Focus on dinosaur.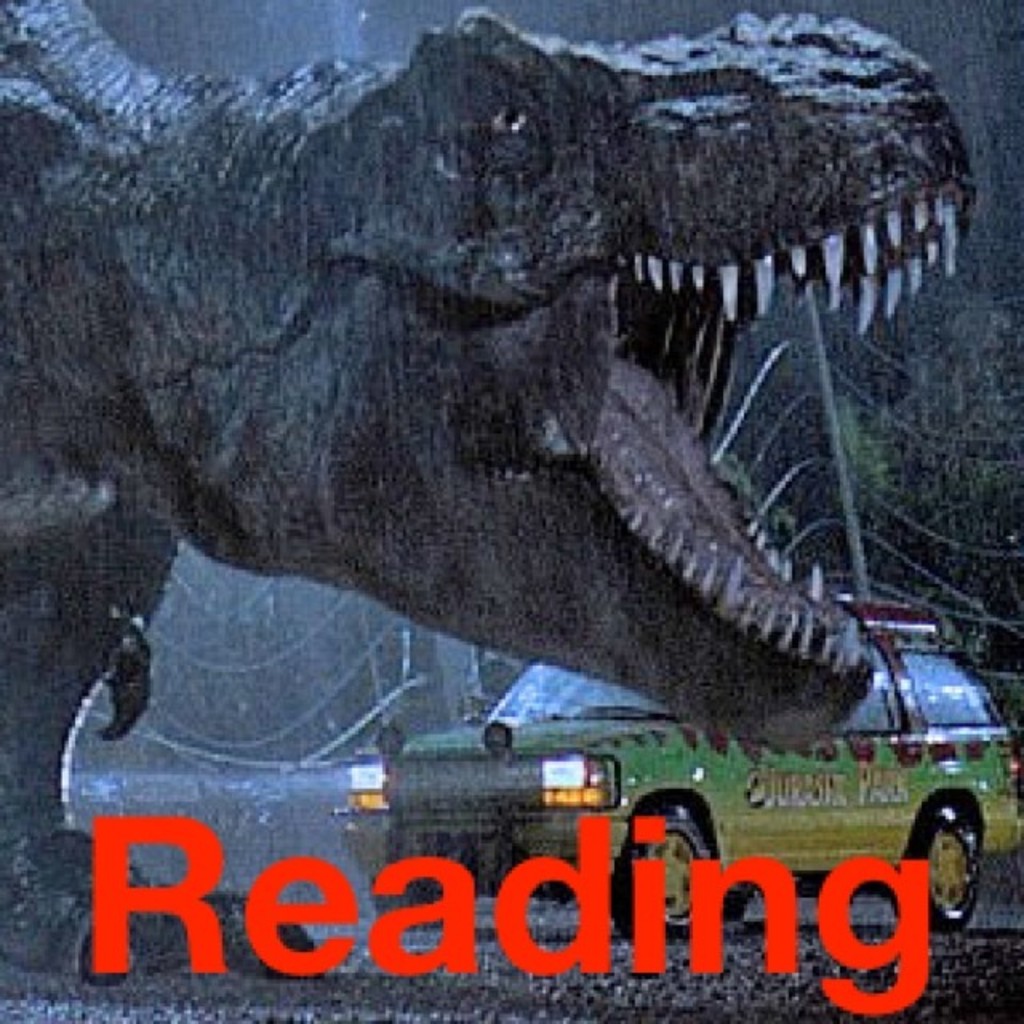
Focused at 0, 0, 984, 989.
